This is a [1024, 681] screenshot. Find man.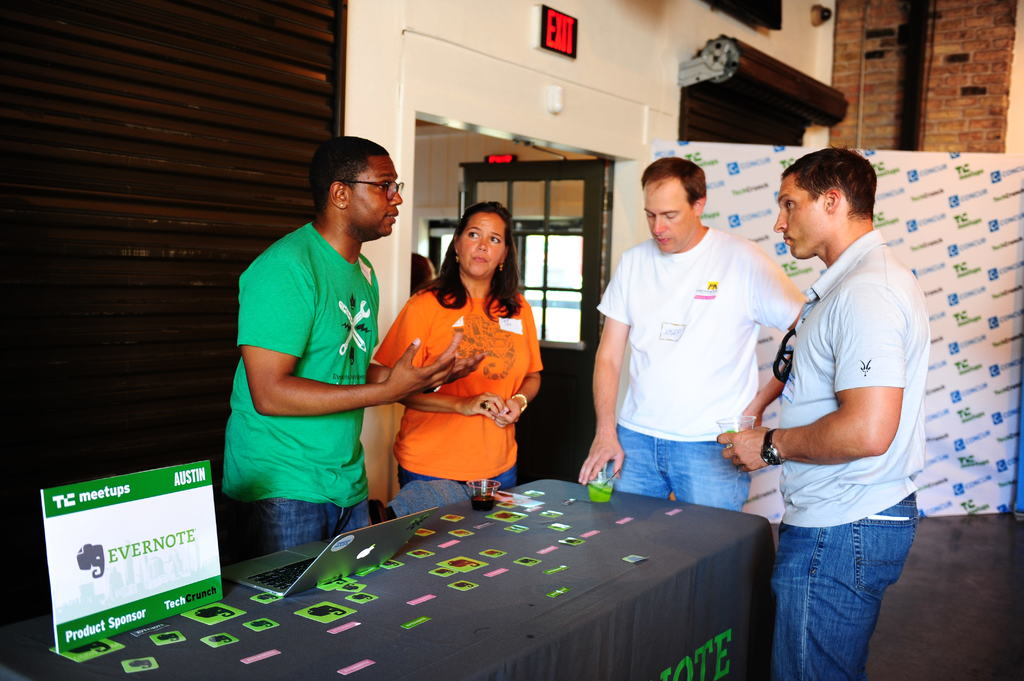
Bounding box: Rect(577, 157, 808, 513).
